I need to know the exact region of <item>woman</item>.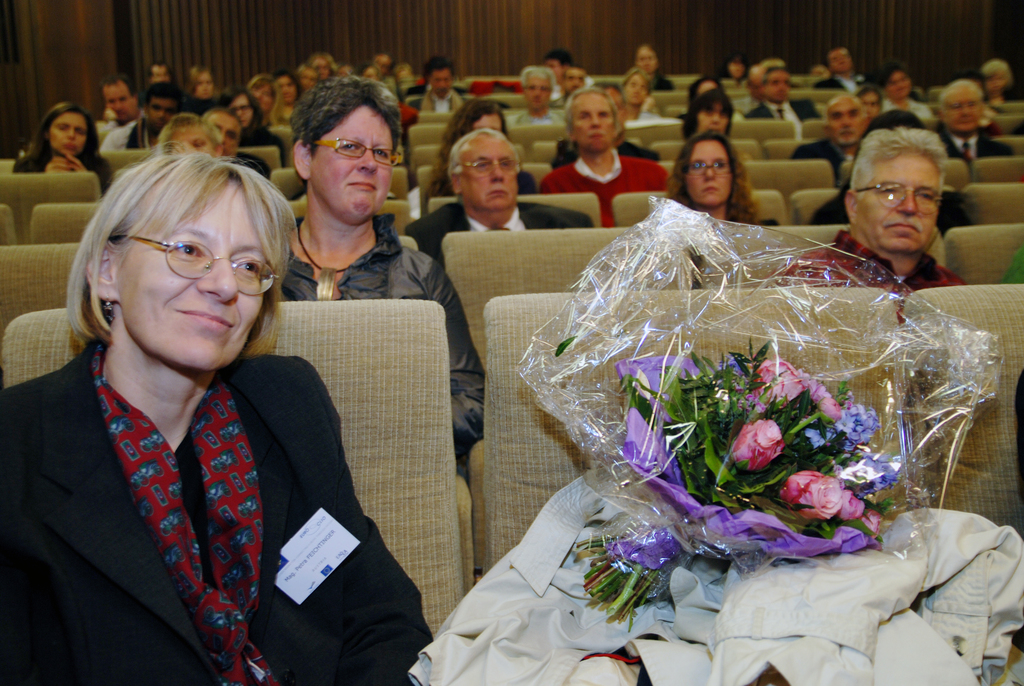
Region: x1=278 y1=74 x2=484 y2=482.
